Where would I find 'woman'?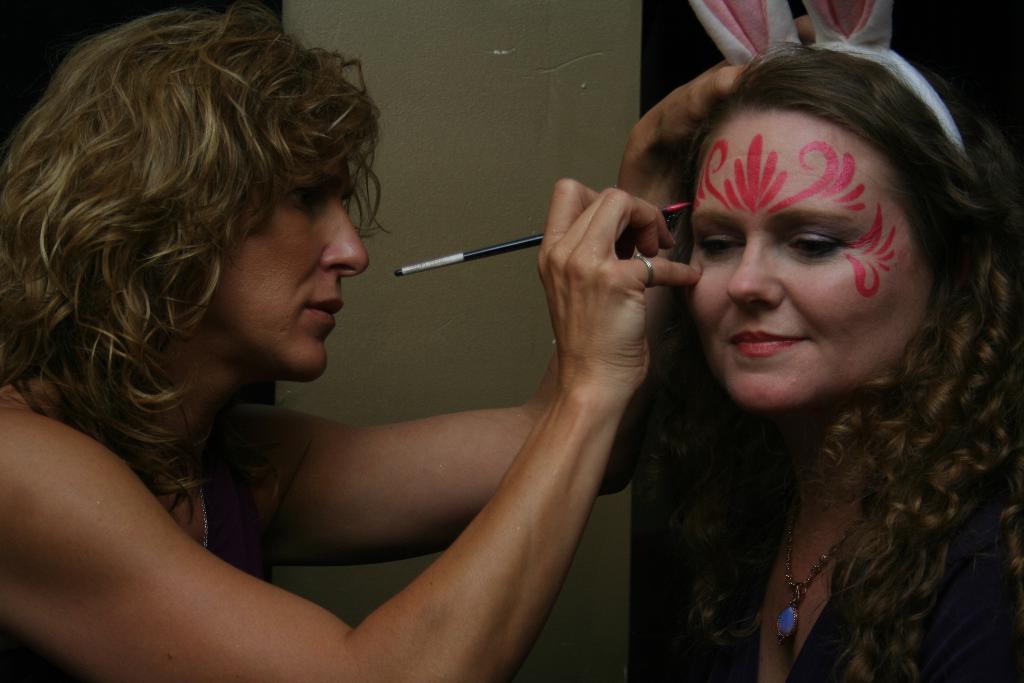
At 0:0:753:682.
